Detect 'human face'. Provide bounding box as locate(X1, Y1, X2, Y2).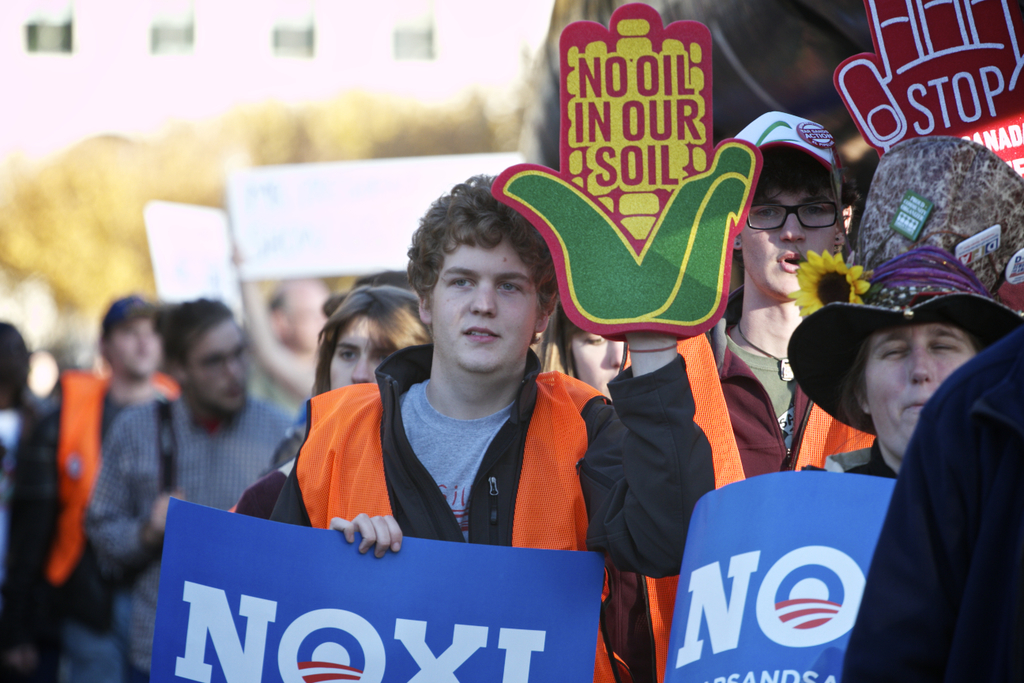
locate(433, 220, 538, 381).
